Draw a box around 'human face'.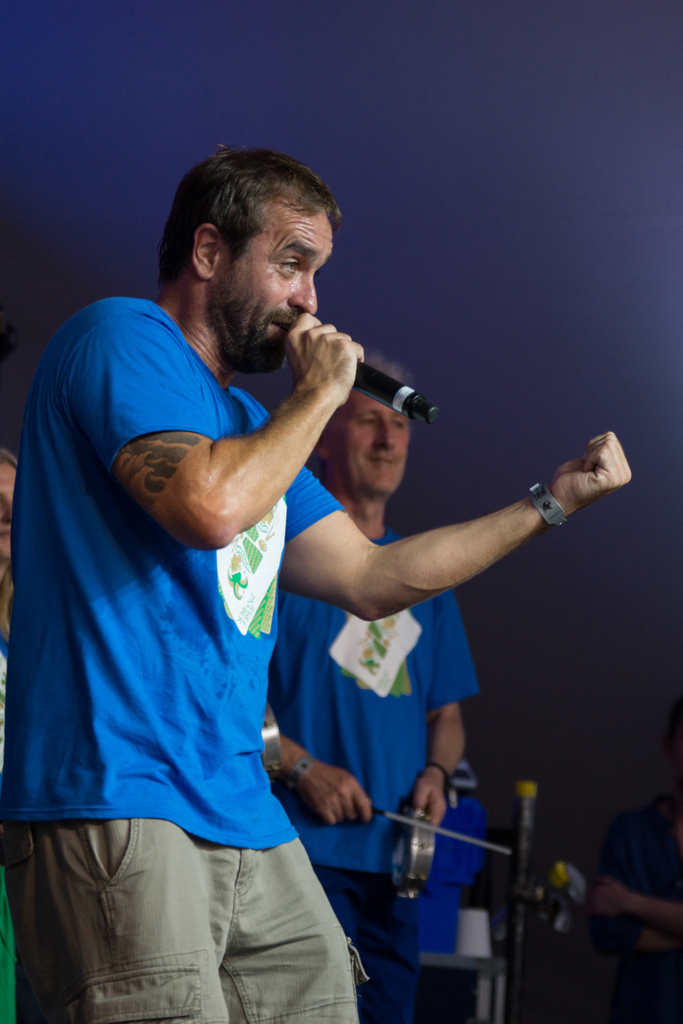
Rect(329, 386, 407, 495).
